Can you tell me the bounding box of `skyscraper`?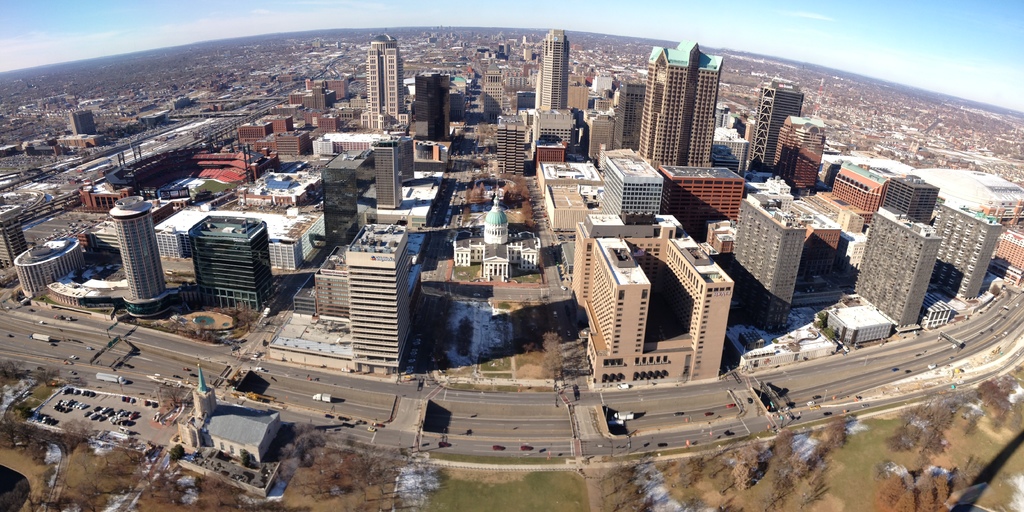
536, 32, 570, 108.
